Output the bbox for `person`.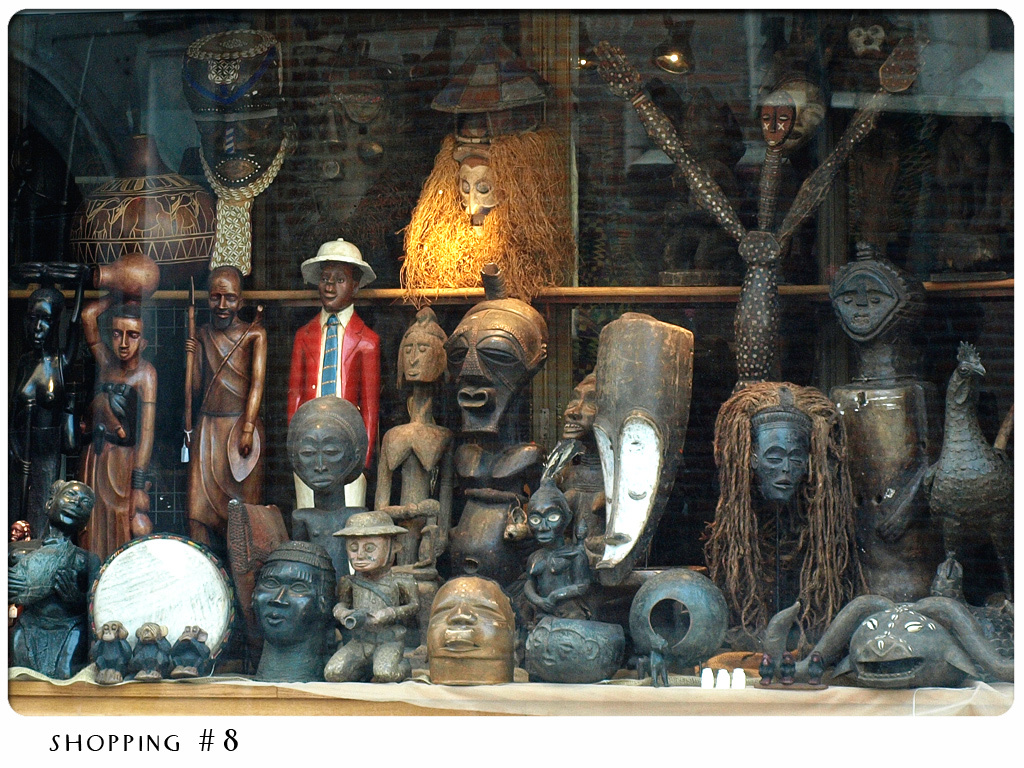
184:263:269:562.
